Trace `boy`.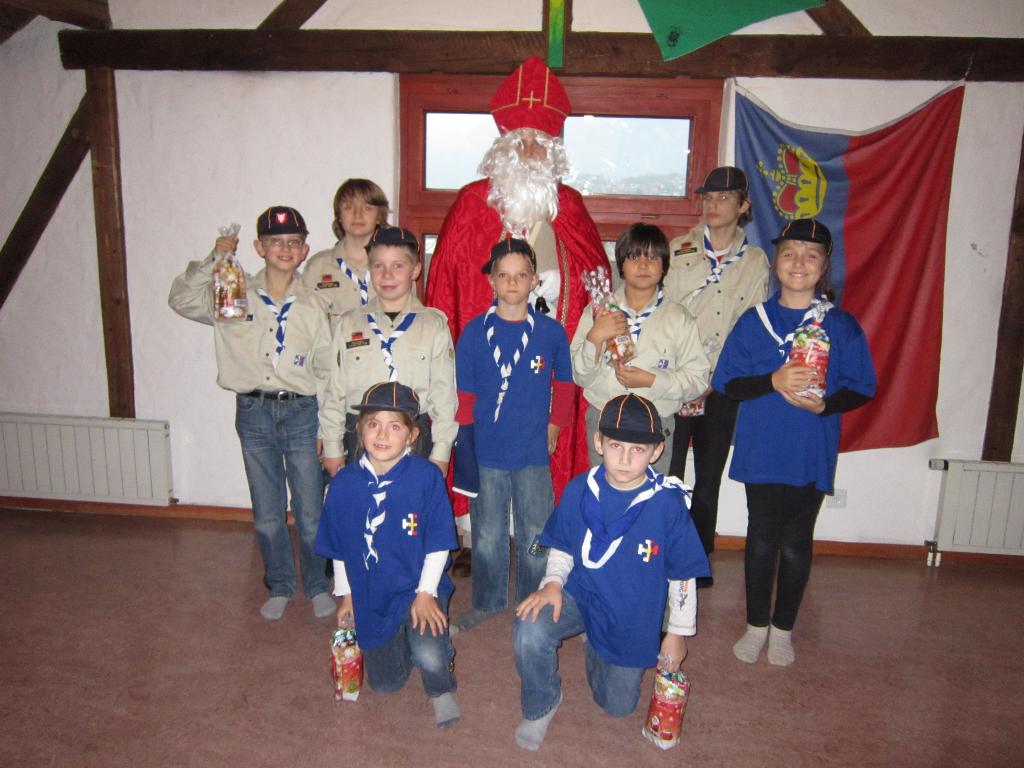
Traced to pyautogui.locateOnScreen(449, 239, 582, 639).
